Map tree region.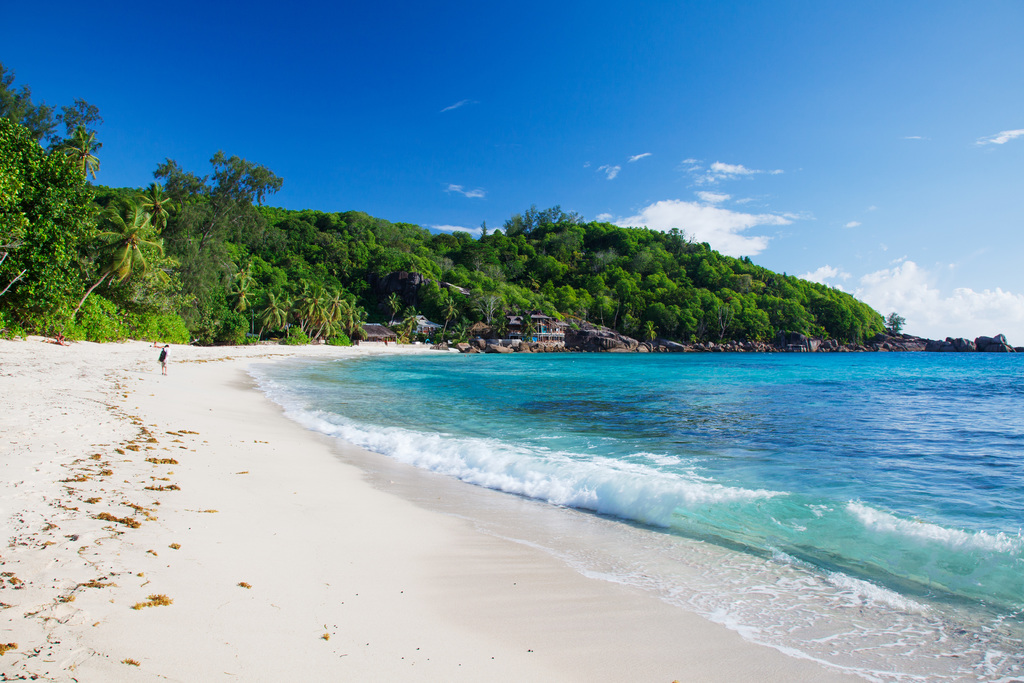
Mapped to <region>465, 240, 499, 268</region>.
